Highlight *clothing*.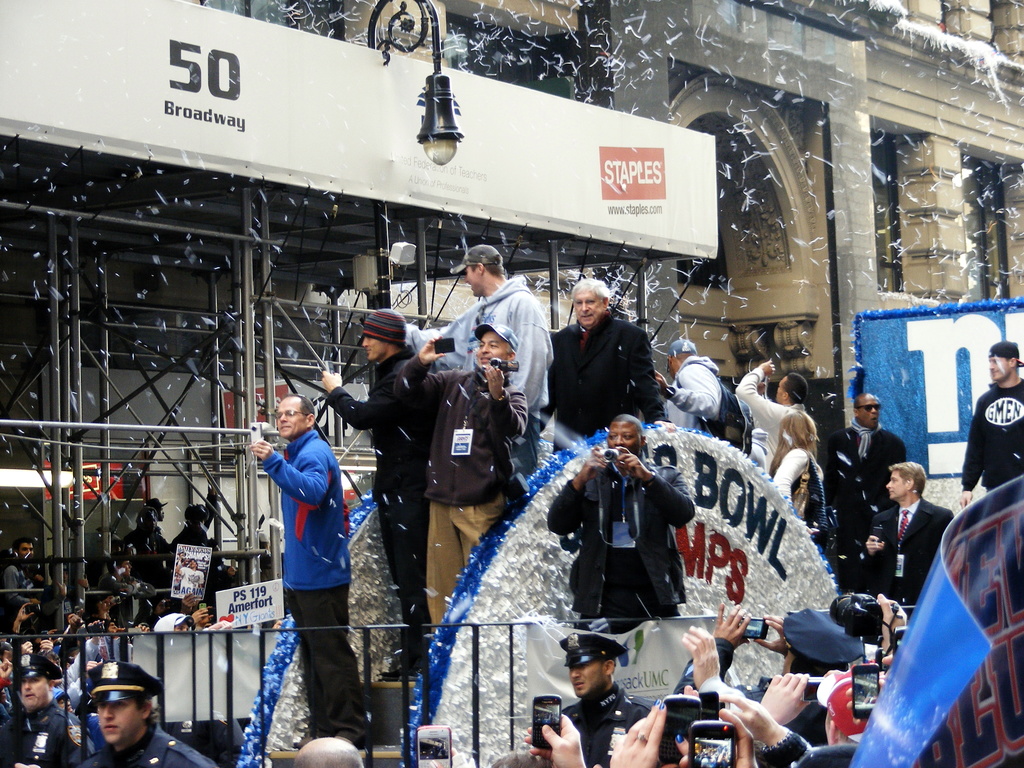
Highlighted region: {"x1": 868, "y1": 495, "x2": 953, "y2": 618}.
